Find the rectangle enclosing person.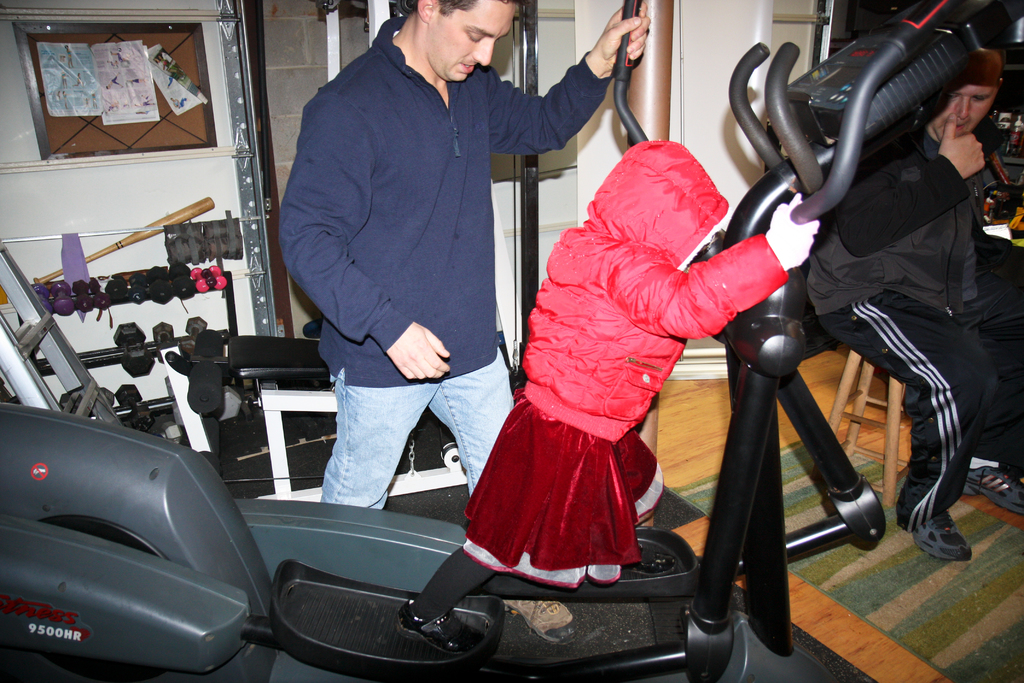
492 73 780 625.
